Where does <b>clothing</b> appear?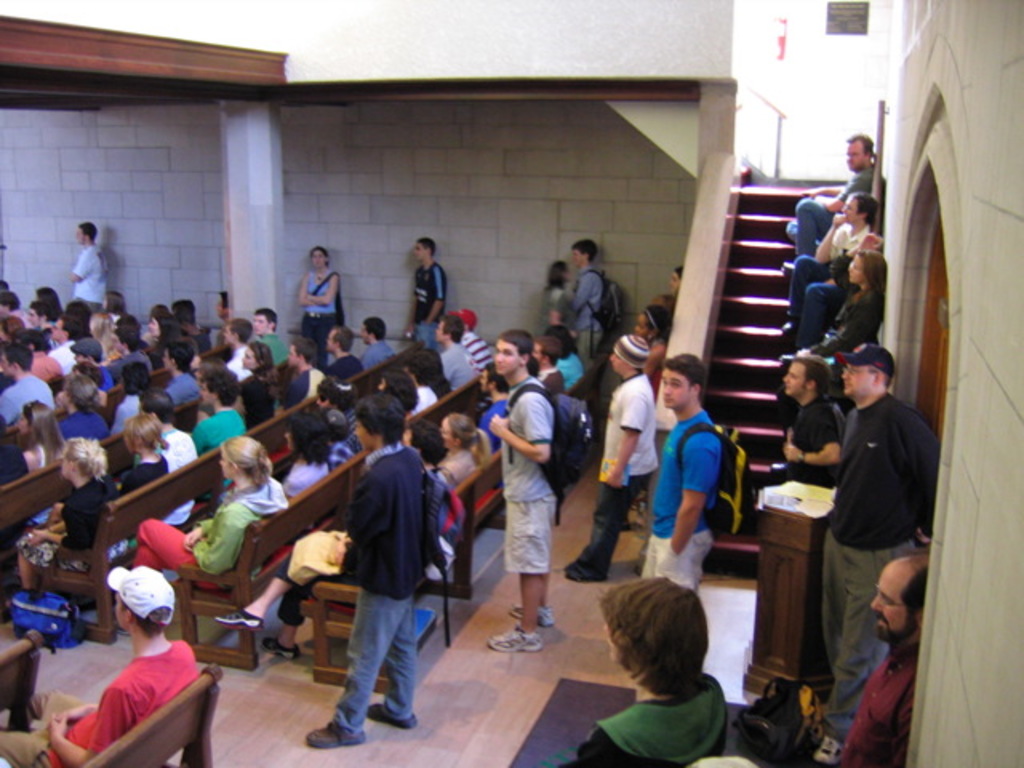
Appears at <box>270,461,464,627</box>.
